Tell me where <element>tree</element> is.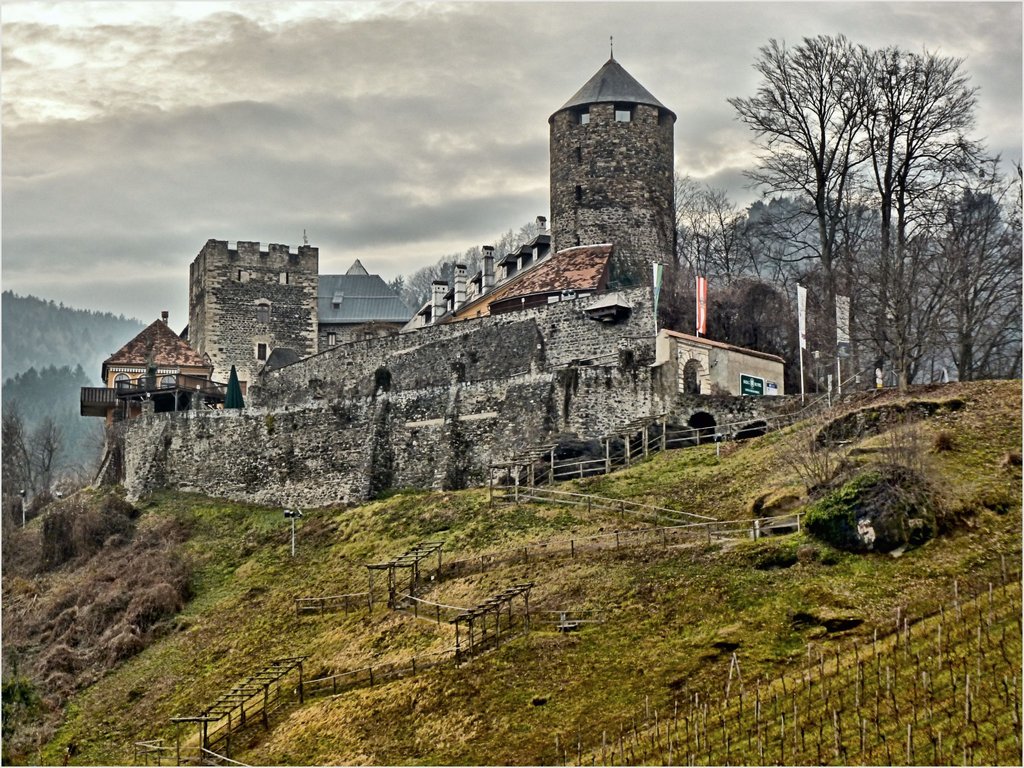
<element>tree</element> is at detection(919, 172, 1023, 388).
